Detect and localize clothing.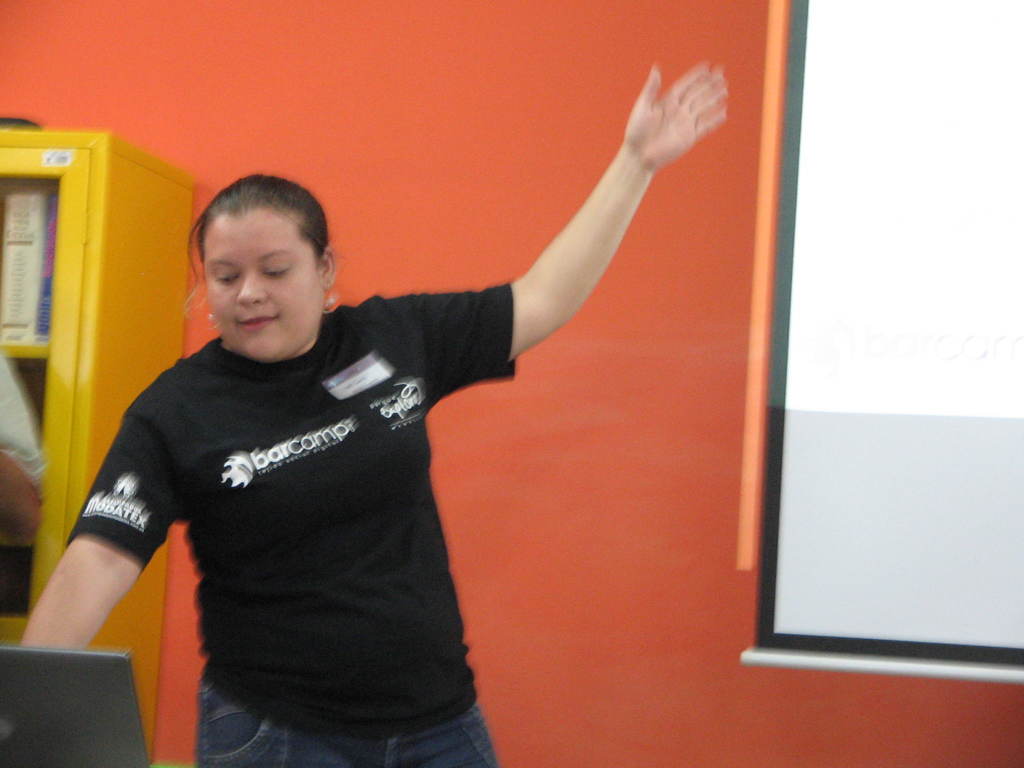
Localized at BBox(63, 285, 512, 767).
